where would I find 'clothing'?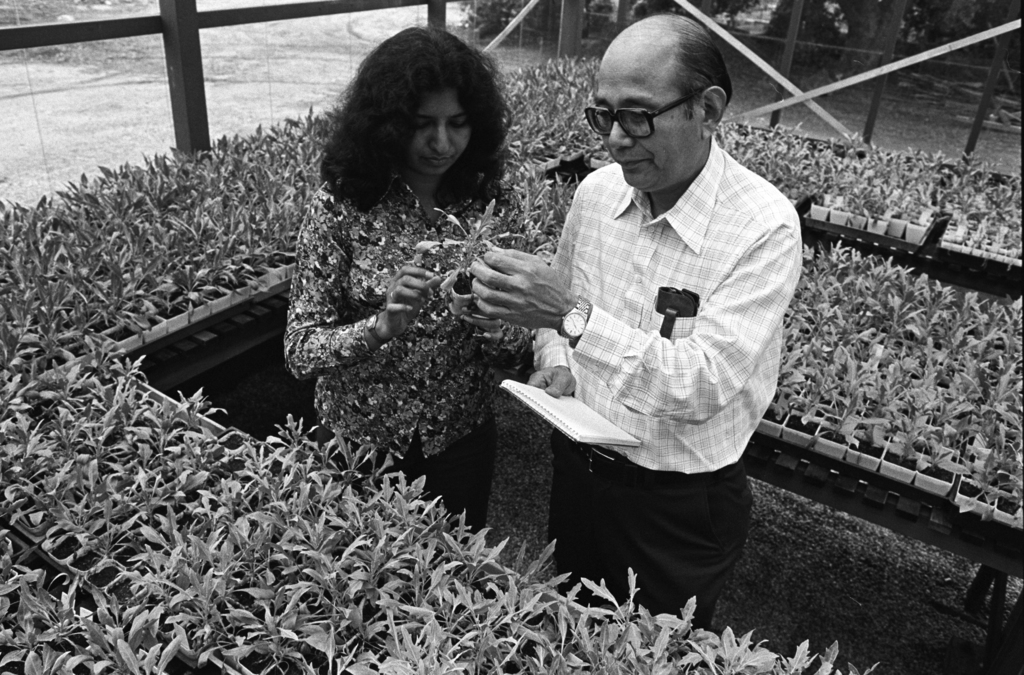
At [522, 79, 797, 589].
